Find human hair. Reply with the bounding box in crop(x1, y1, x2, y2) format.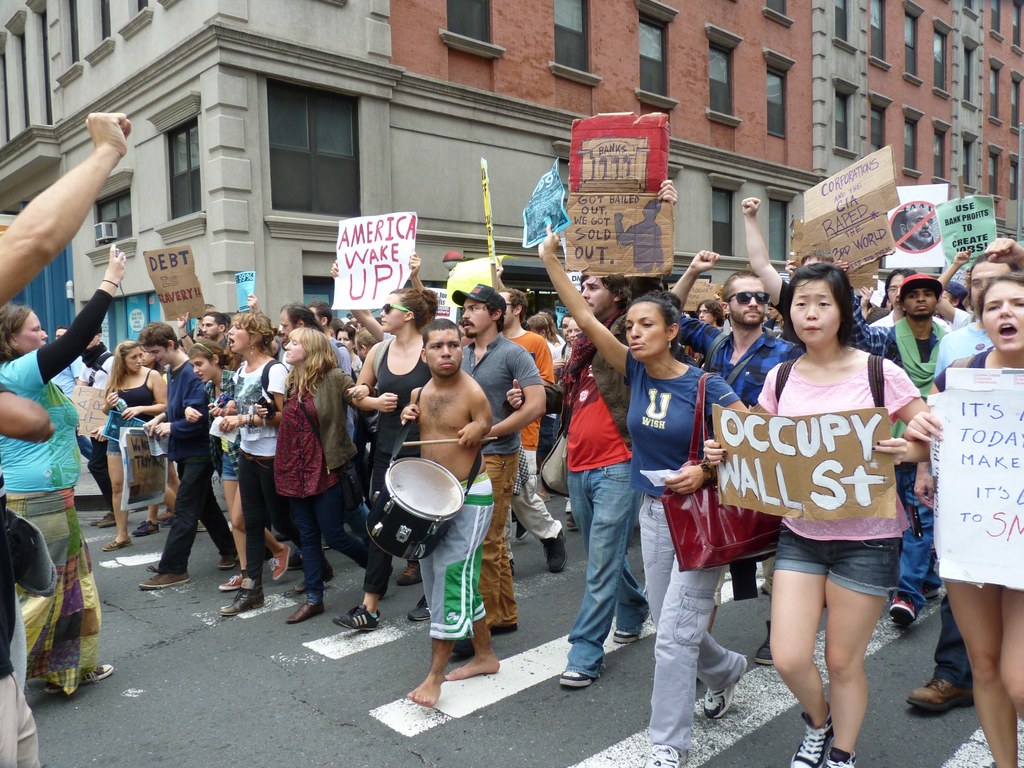
crop(136, 319, 181, 355).
